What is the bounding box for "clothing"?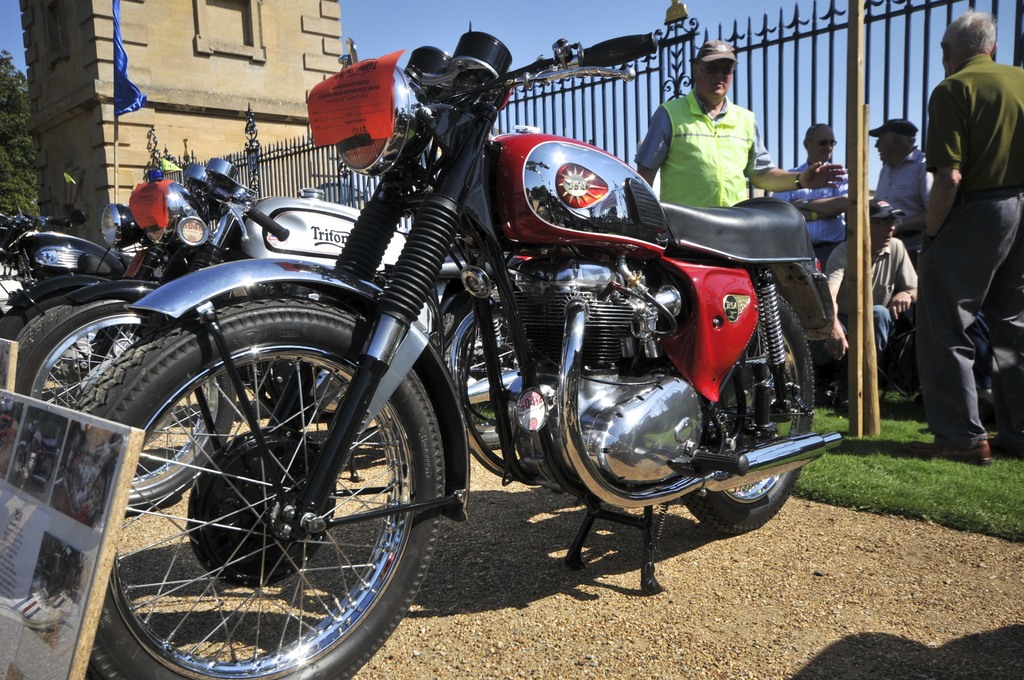
detection(776, 160, 852, 259).
